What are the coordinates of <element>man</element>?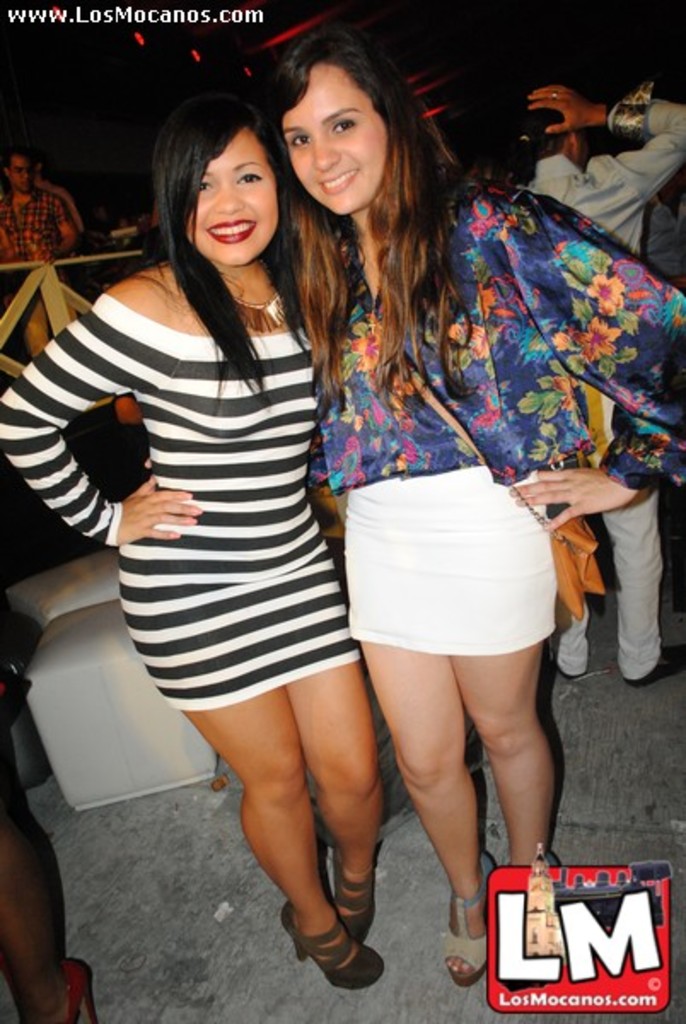
left=507, top=82, right=684, bottom=688.
